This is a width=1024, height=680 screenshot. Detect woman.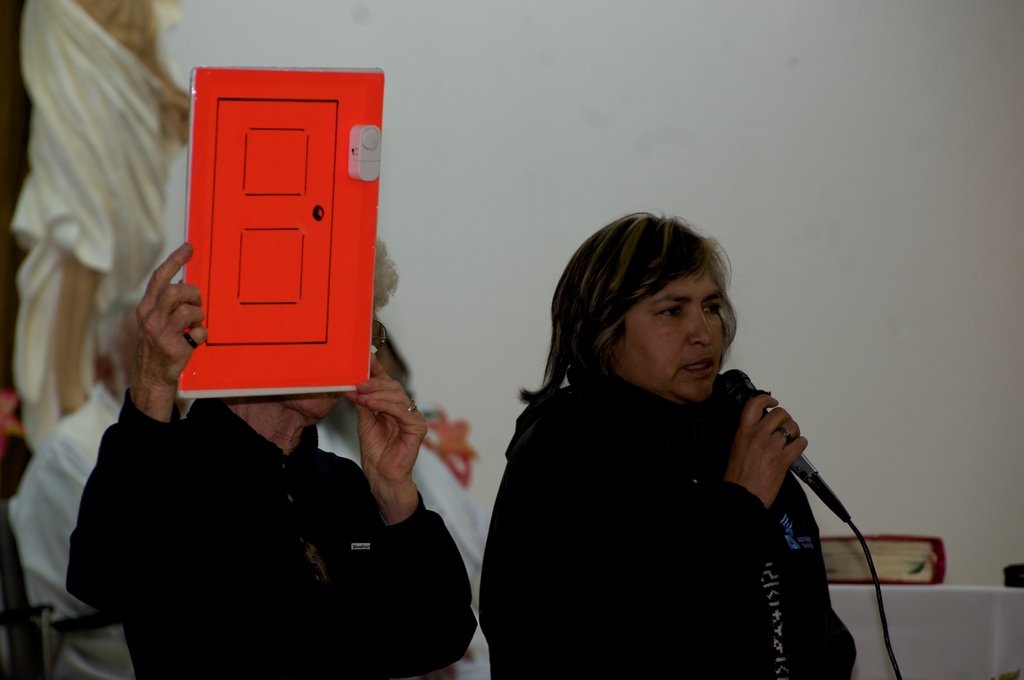
x1=476, y1=204, x2=857, y2=679.
